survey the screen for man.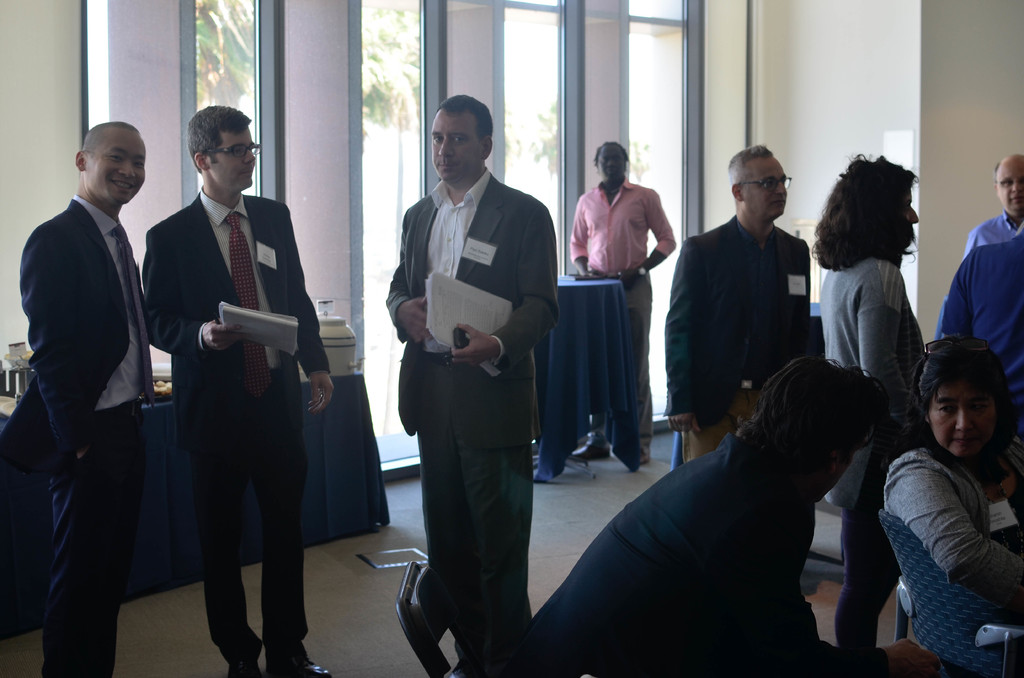
Survey found: 660:141:821:459.
